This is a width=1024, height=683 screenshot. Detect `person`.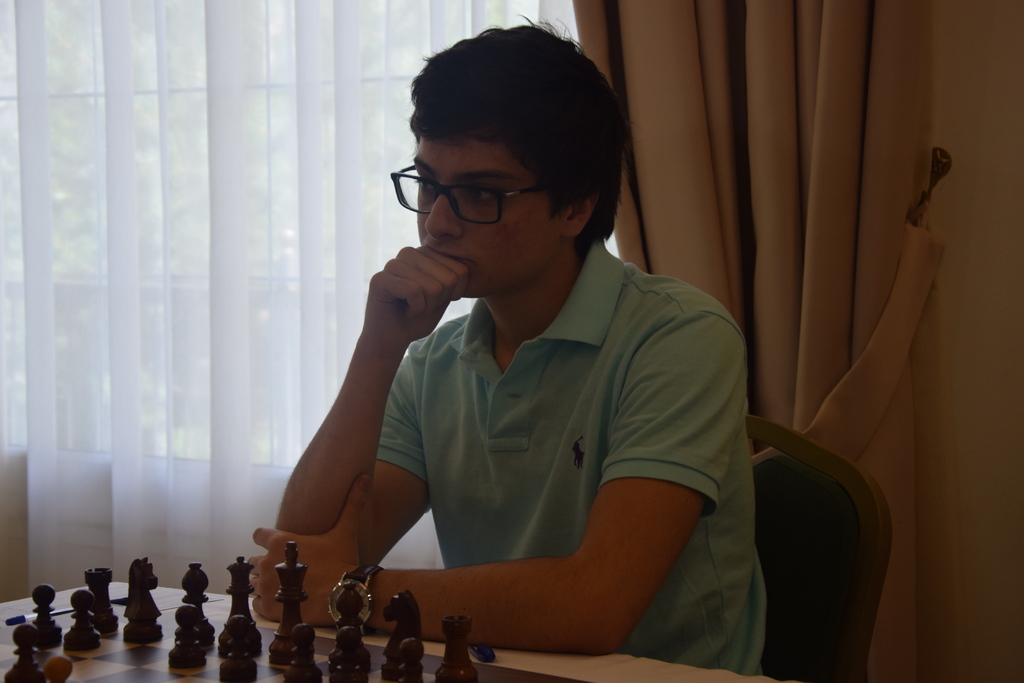
BBox(246, 11, 771, 676).
